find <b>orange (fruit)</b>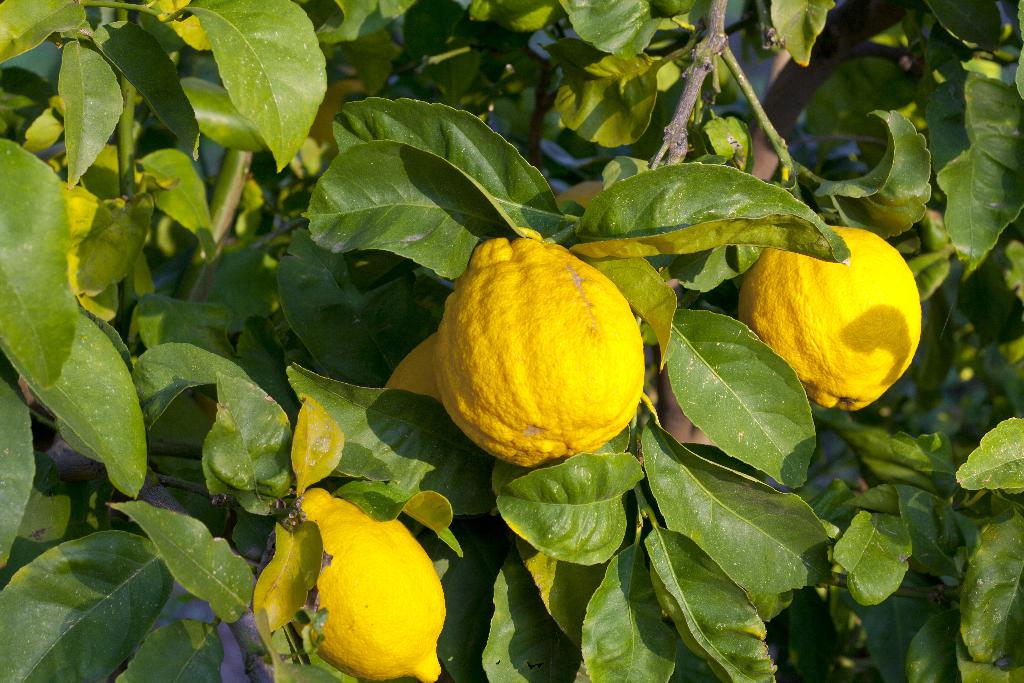
bbox=[436, 238, 650, 466]
